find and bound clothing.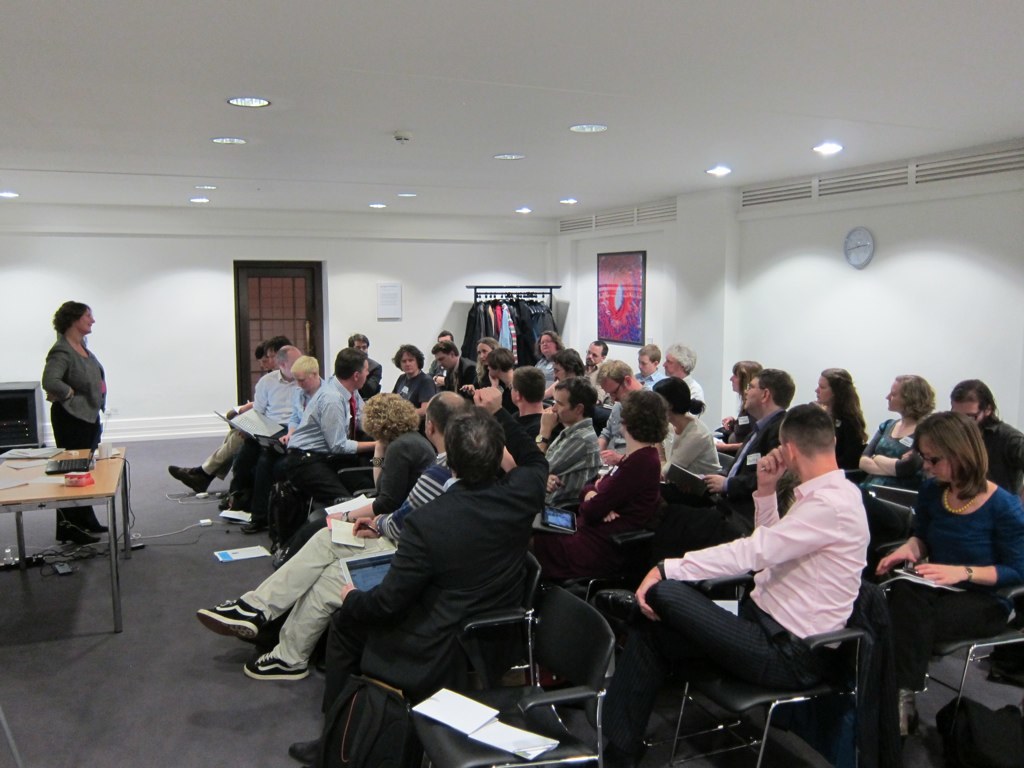
Bound: [left=279, top=372, right=355, bottom=497].
